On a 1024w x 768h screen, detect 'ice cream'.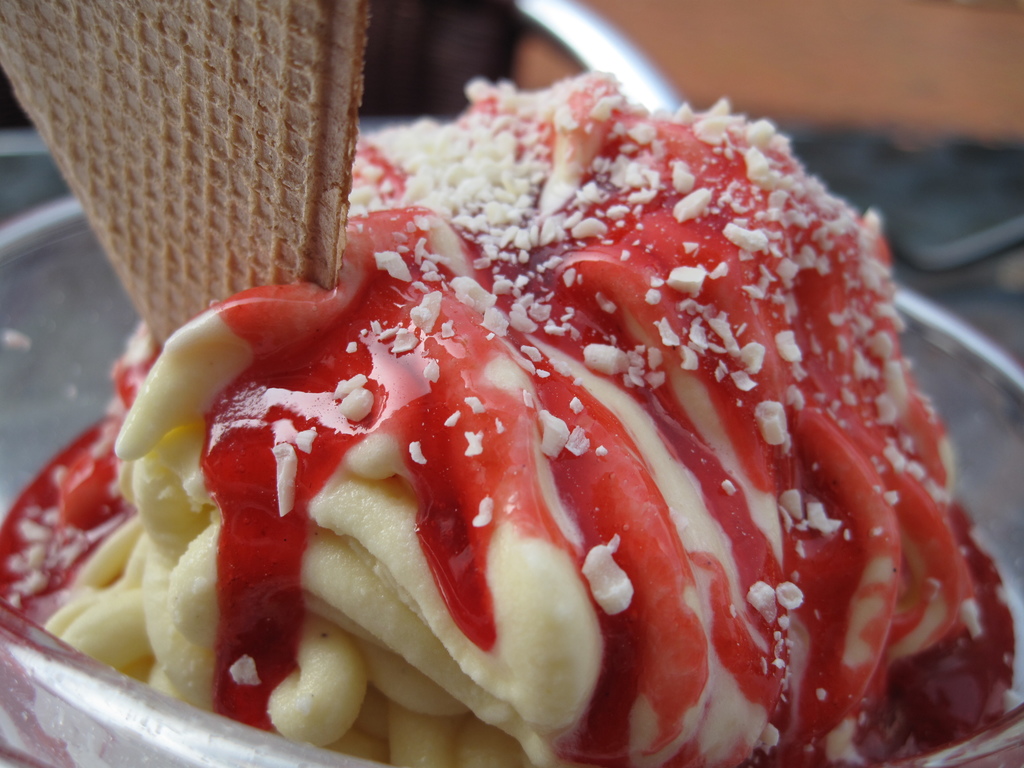
{"left": 0, "top": 66, "right": 1020, "bottom": 767}.
